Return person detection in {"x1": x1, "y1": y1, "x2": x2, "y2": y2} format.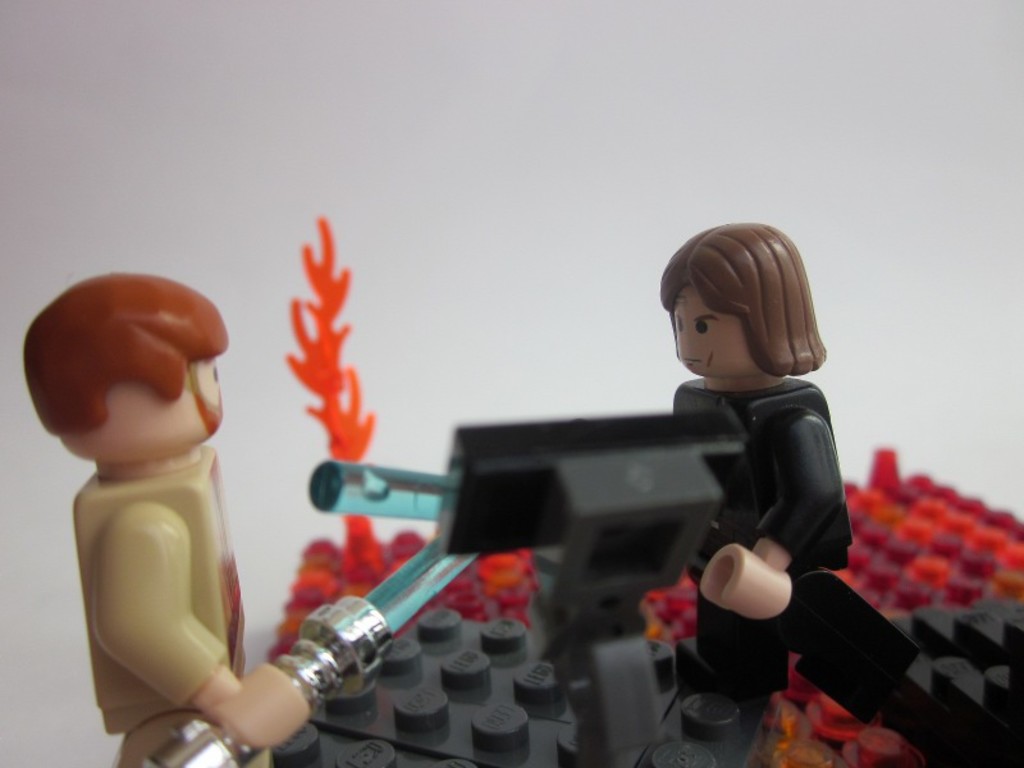
{"x1": 659, "y1": 225, "x2": 850, "y2": 698}.
